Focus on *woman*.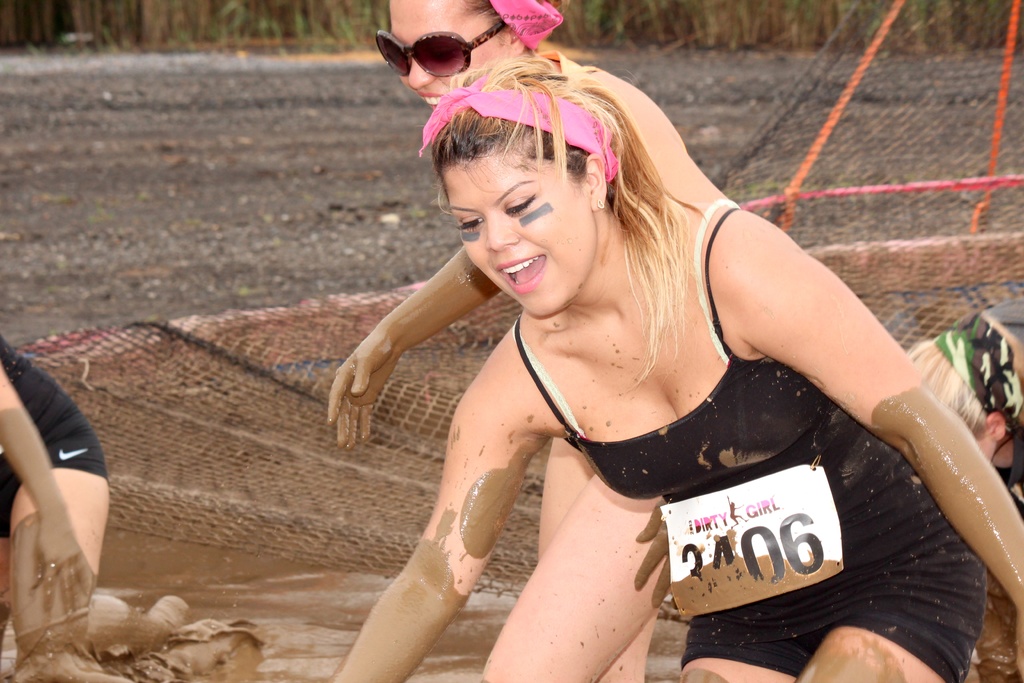
Focused at (left=325, top=0, right=676, bottom=682).
